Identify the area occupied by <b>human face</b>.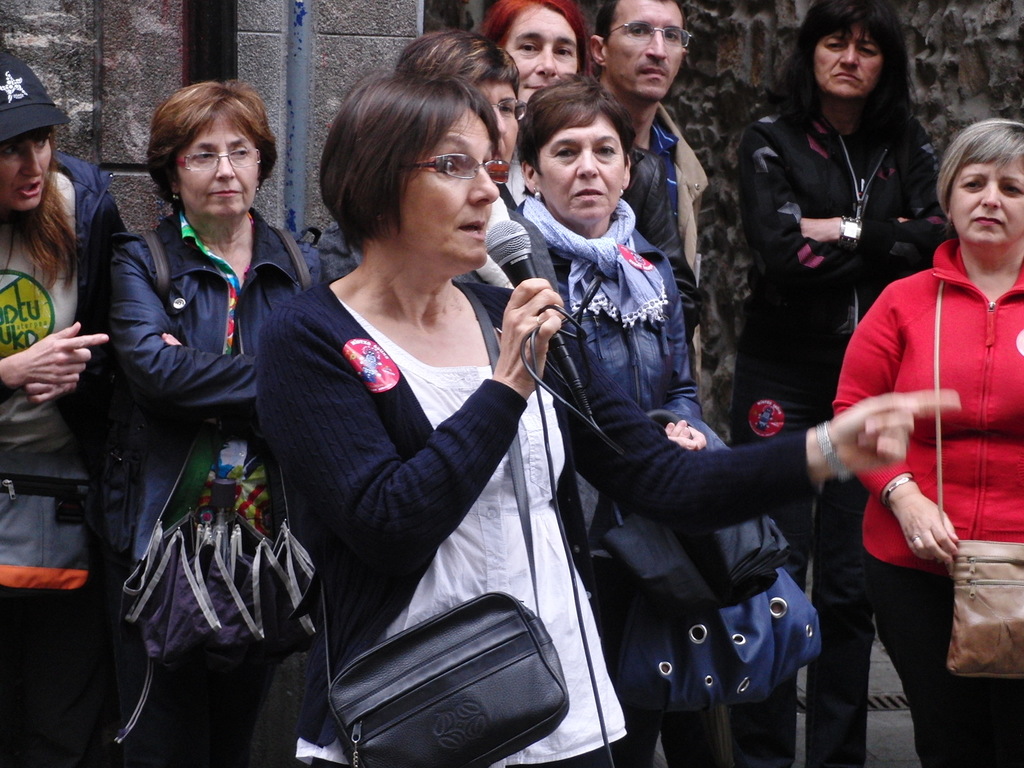
Area: <region>469, 73, 520, 168</region>.
